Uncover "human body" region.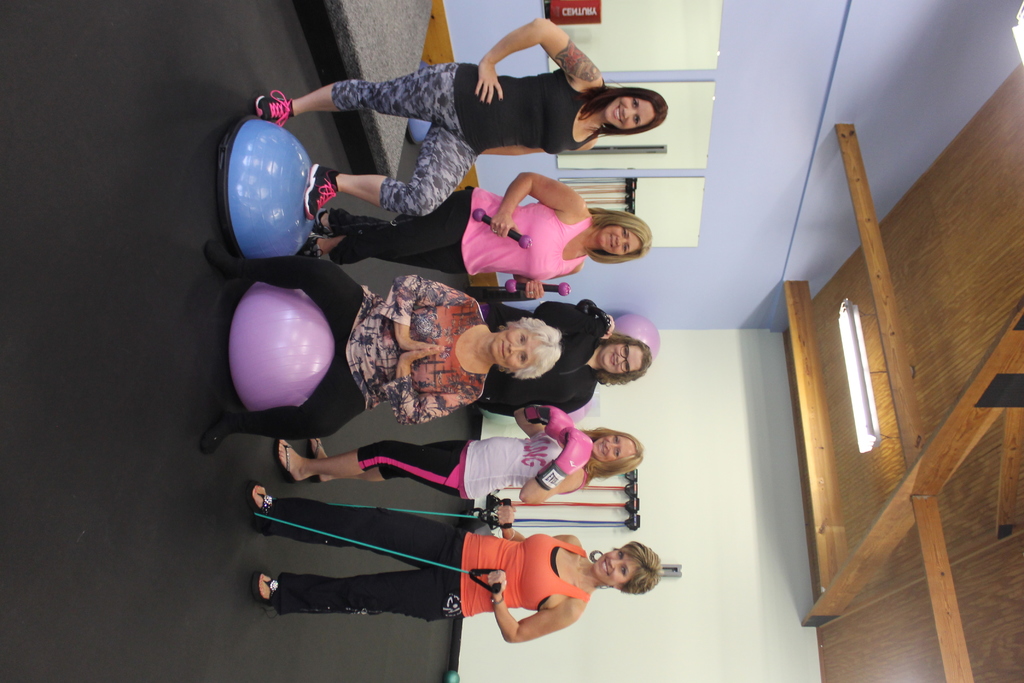
Uncovered: pyautogui.locateOnScreen(271, 395, 646, 513).
